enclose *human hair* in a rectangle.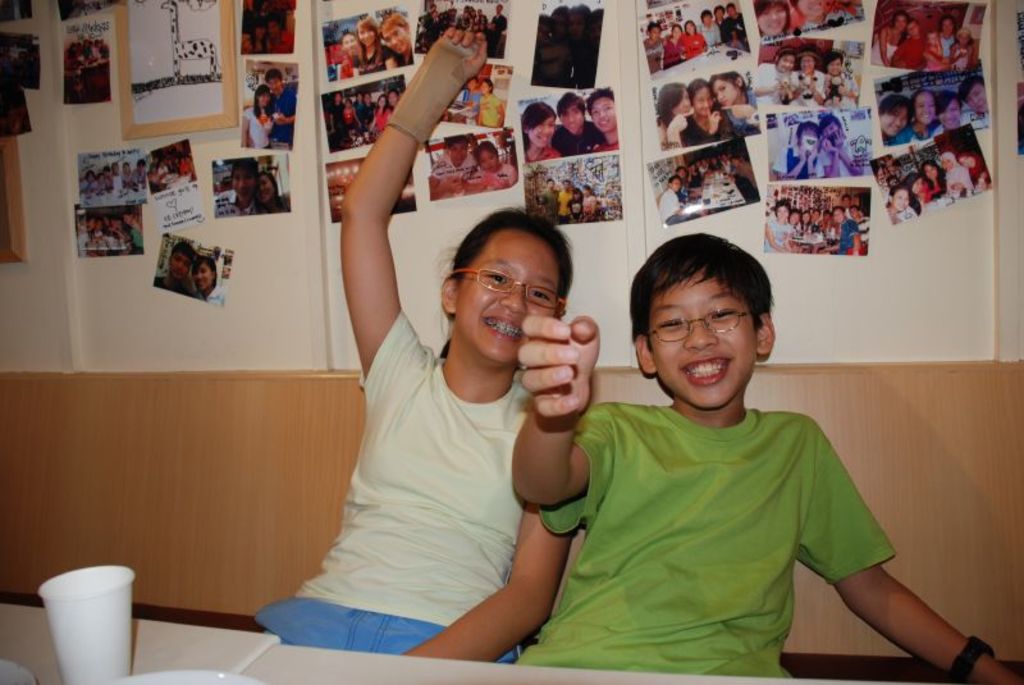
box(192, 255, 216, 286).
